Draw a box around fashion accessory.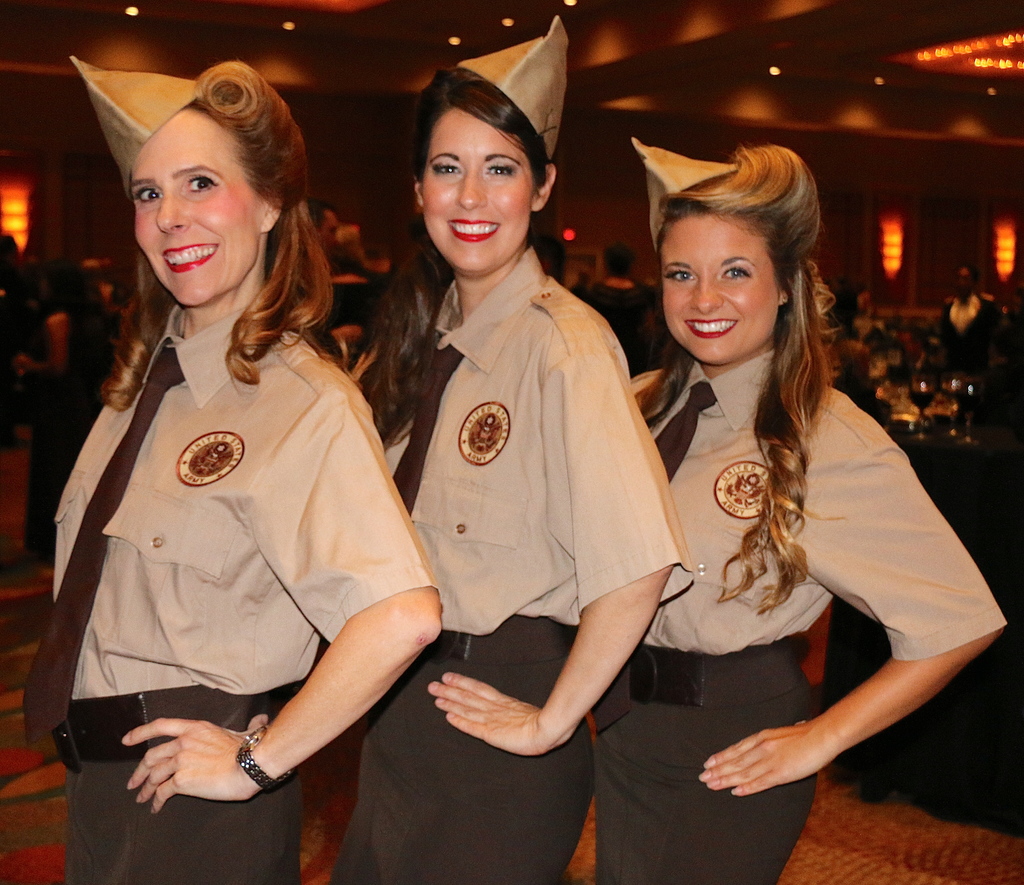
rect(67, 56, 200, 202).
